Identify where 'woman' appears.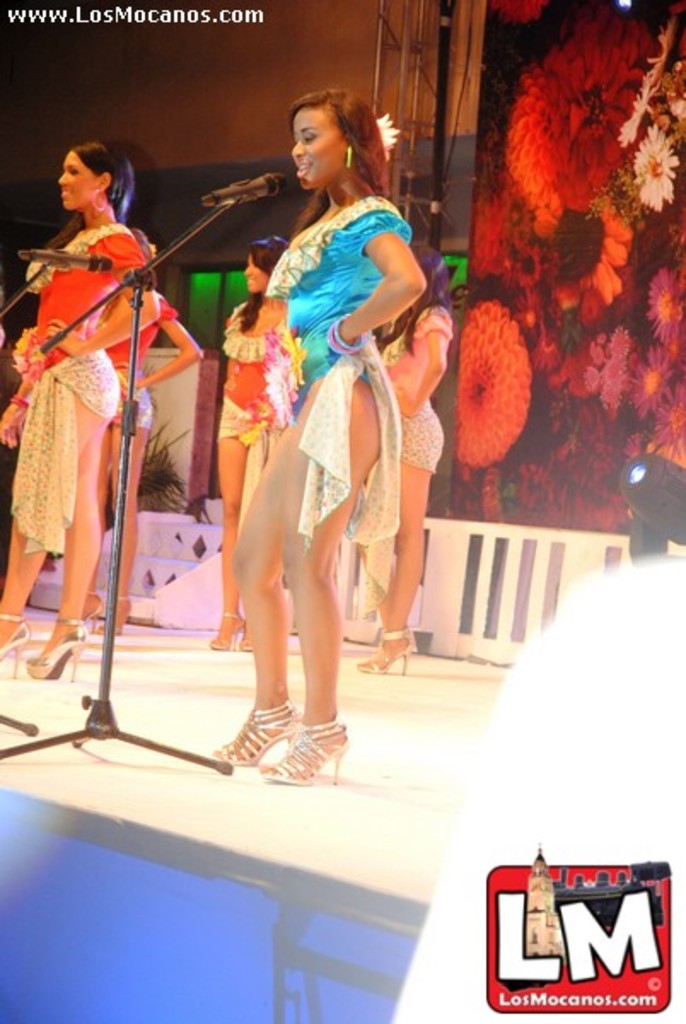
Appears at pyautogui.locateOnScreen(201, 90, 440, 737).
